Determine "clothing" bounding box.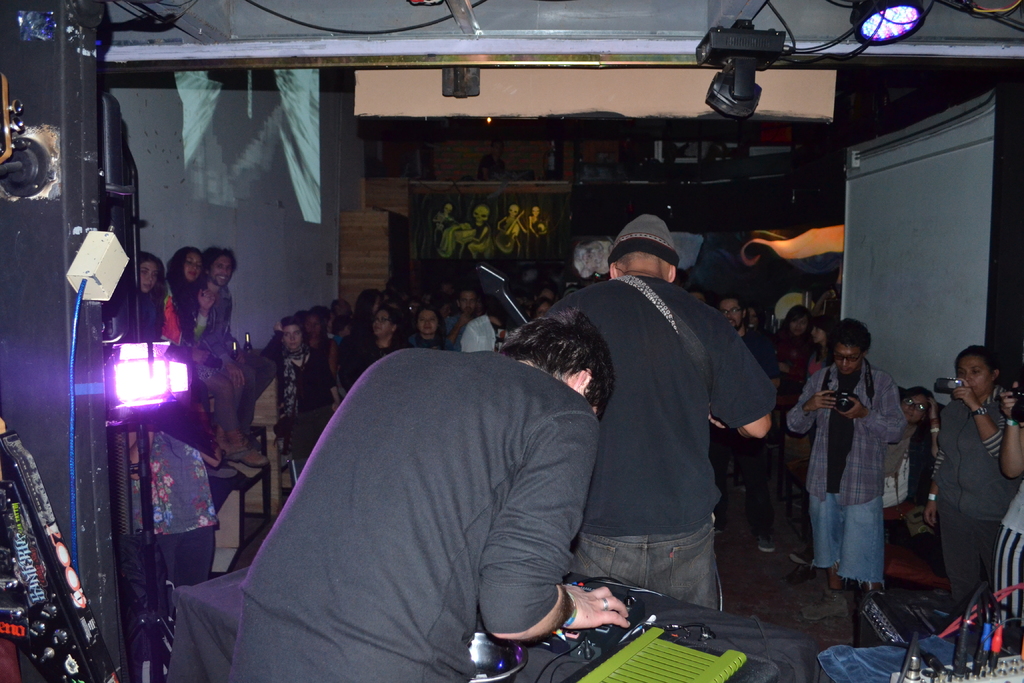
Determined: <region>545, 272, 777, 536</region>.
